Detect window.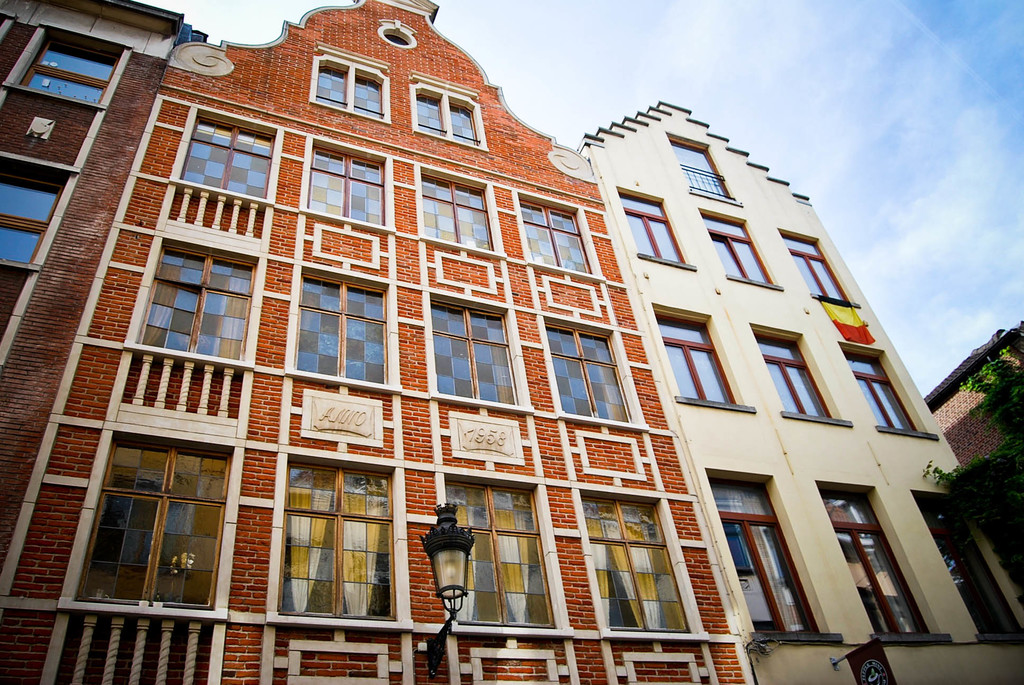
Detected at BBox(77, 455, 228, 597).
